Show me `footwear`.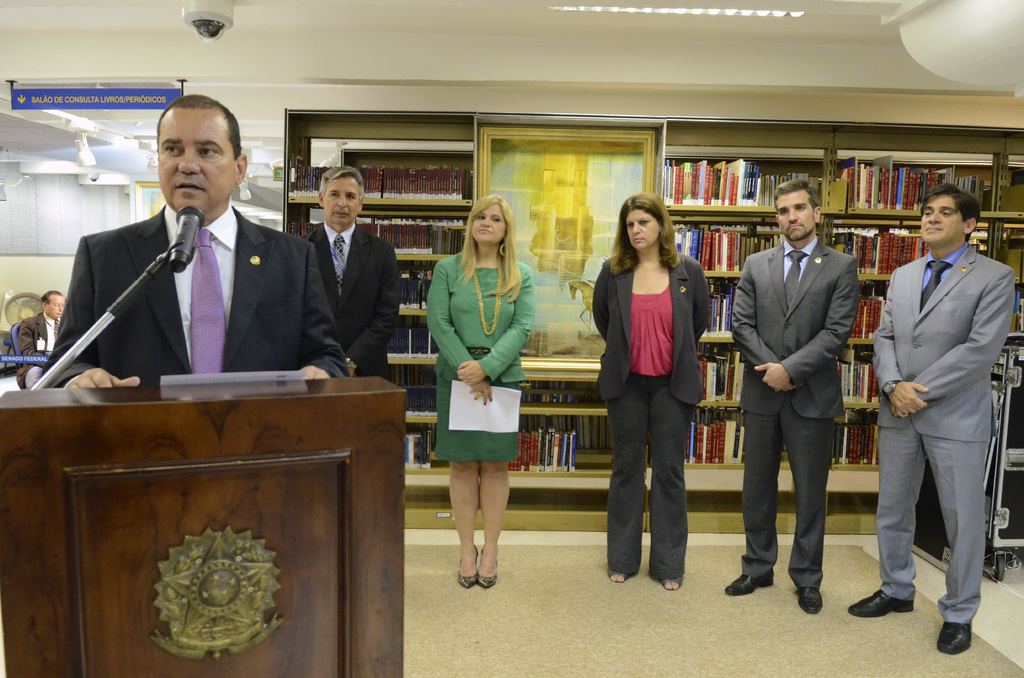
`footwear` is here: 794/578/829/617.
